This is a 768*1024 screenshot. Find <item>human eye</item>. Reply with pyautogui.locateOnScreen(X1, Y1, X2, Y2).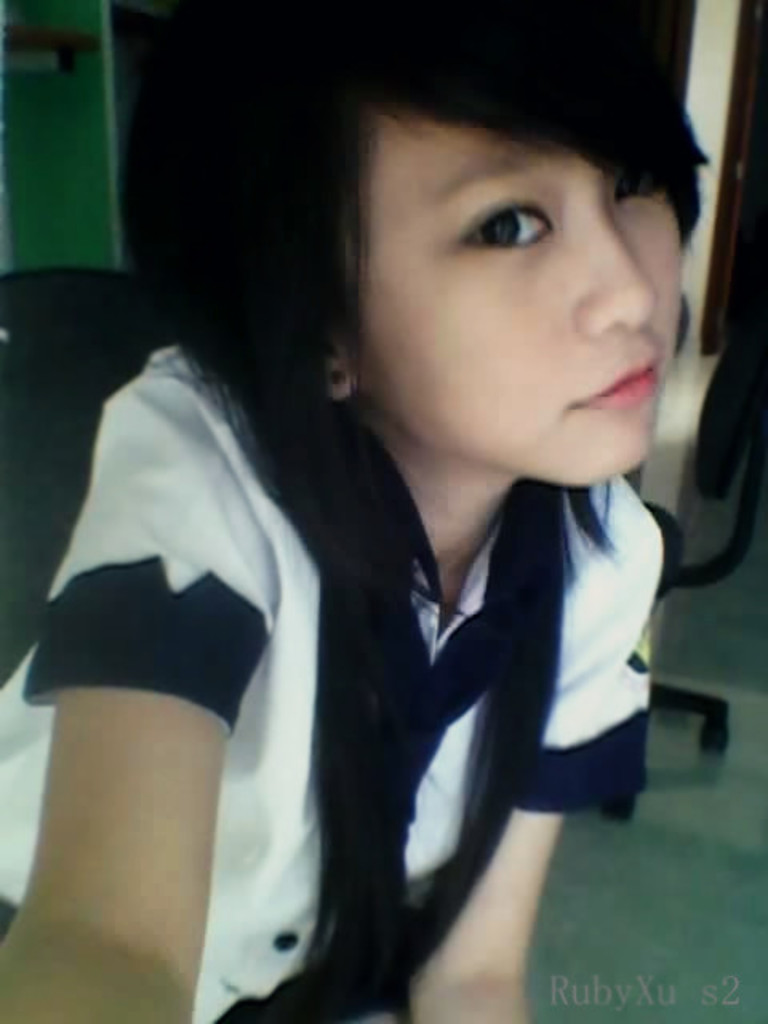
pyautogui.locateOnScreen(461, 176, 582, 242).
